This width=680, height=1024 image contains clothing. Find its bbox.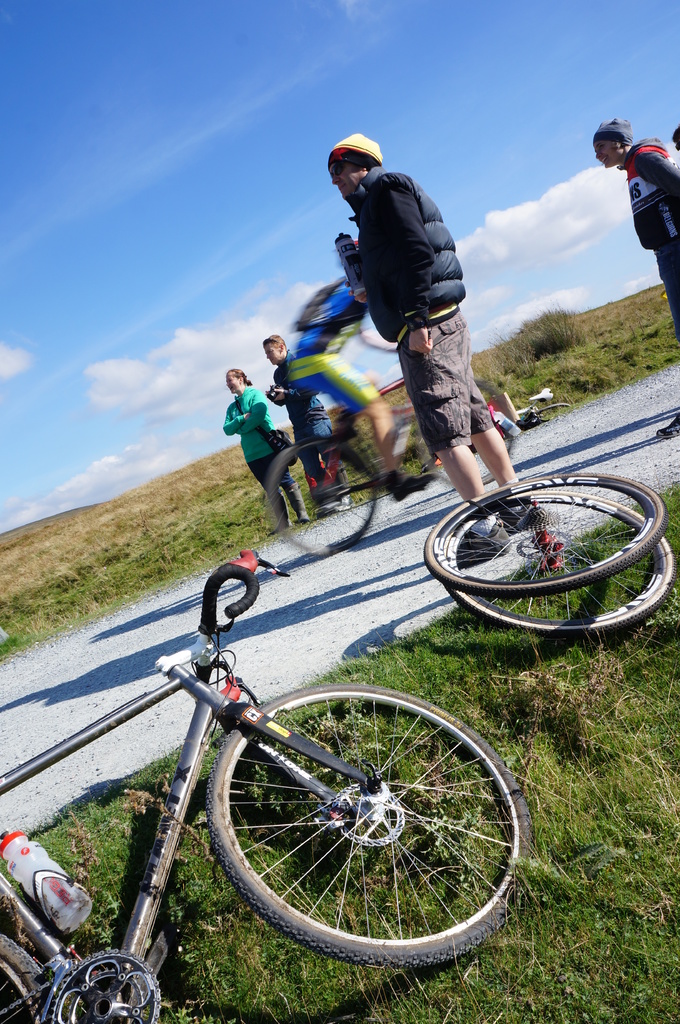
(322, 131, 484, 364).
